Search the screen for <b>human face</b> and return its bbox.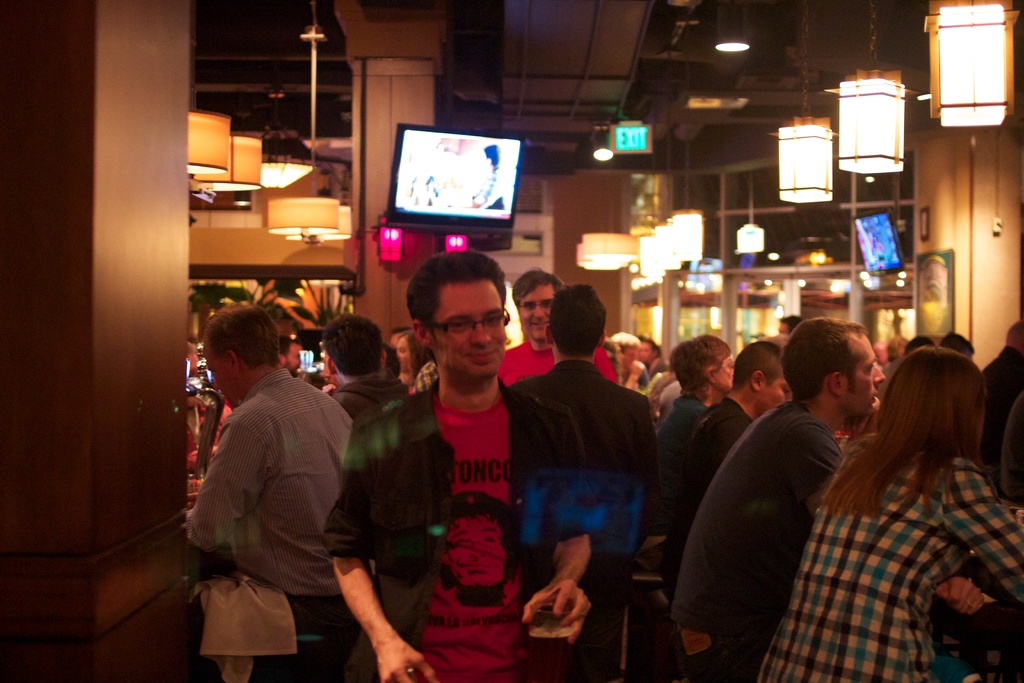
Found: 434:283:507:378.
